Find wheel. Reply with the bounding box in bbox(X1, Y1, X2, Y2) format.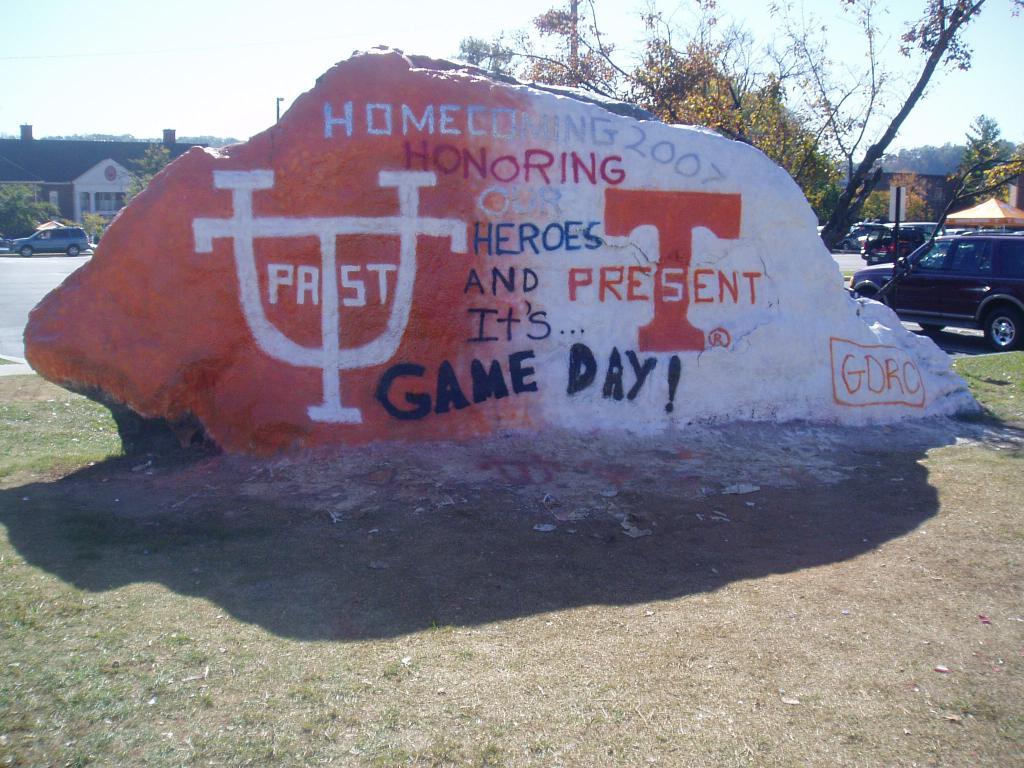
bbox(983, 309, 1023, 351).
